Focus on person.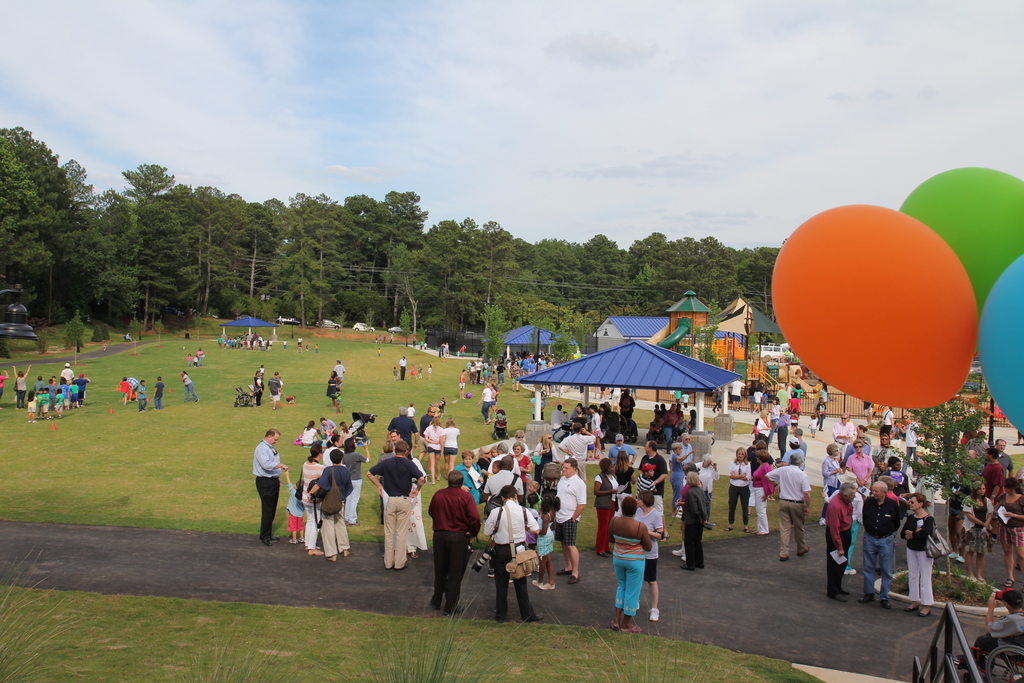
Focused at 364:438:426:569.
